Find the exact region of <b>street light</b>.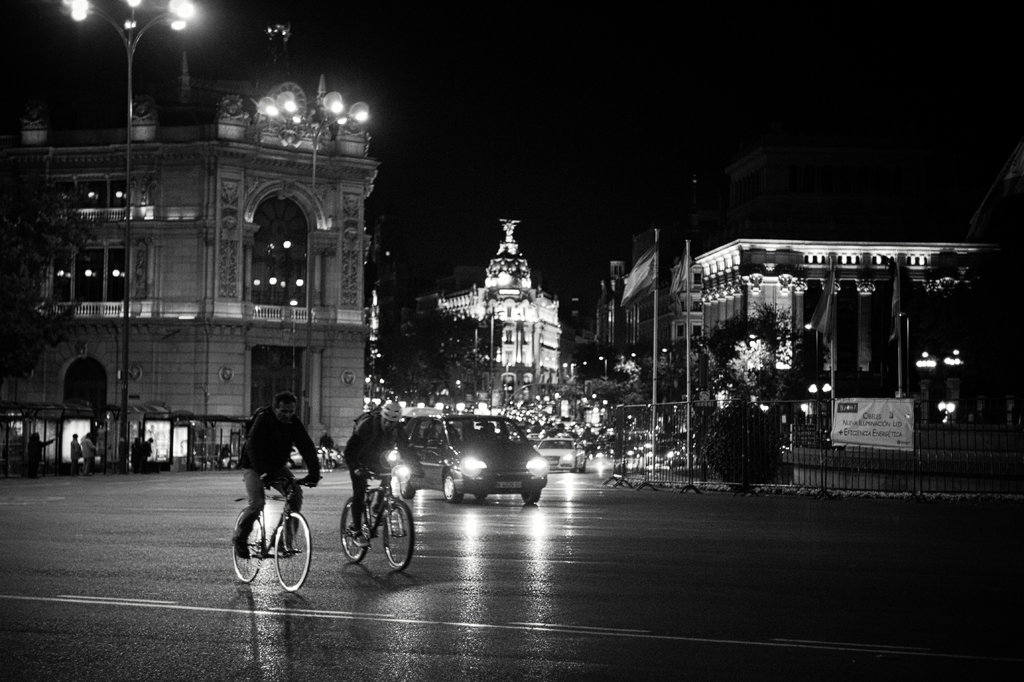
Exact region: rect(662, 346, 676, 369).
